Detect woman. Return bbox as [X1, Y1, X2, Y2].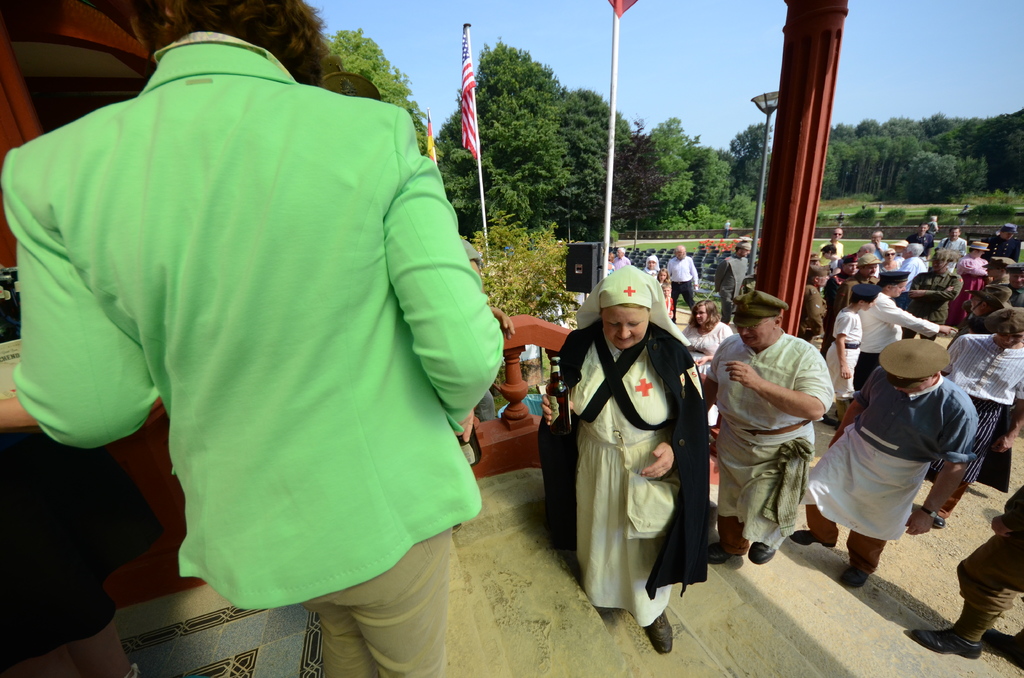
[547, 269, 709, 648].
